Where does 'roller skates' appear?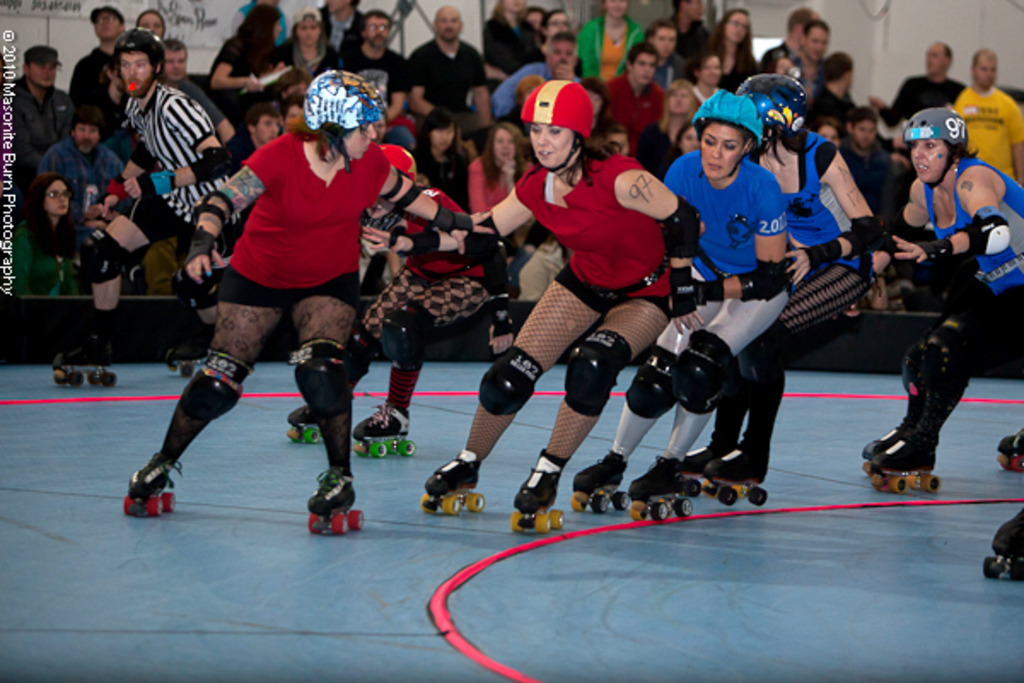
Appears at select_region(123, 454, 186, 519).
